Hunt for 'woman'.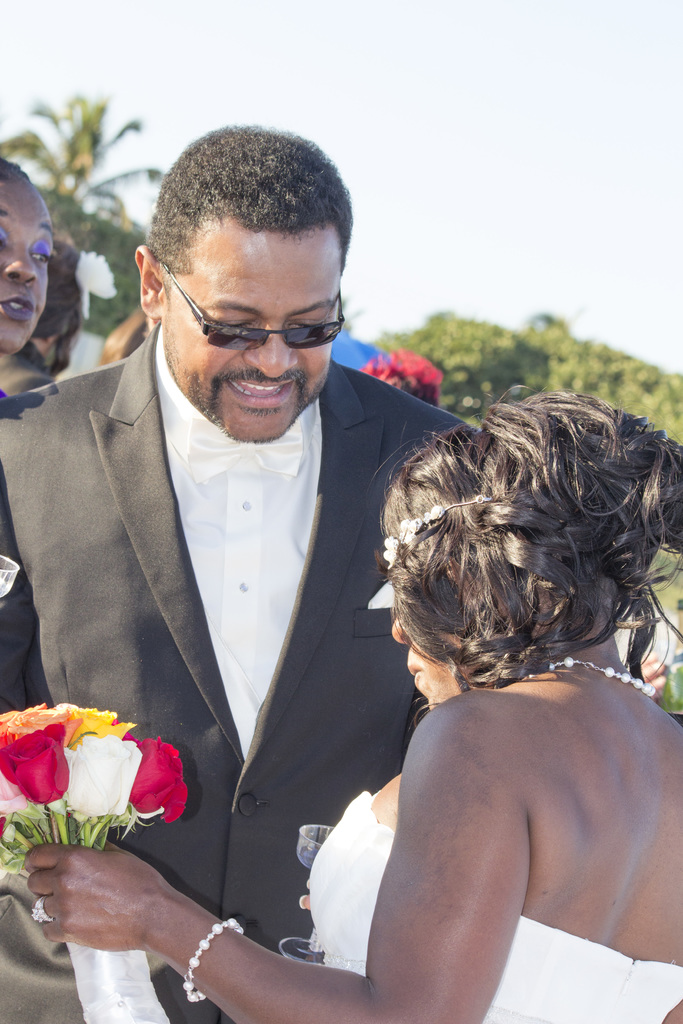
Hunted down at bbox=(22, 384, 682, 1023).
